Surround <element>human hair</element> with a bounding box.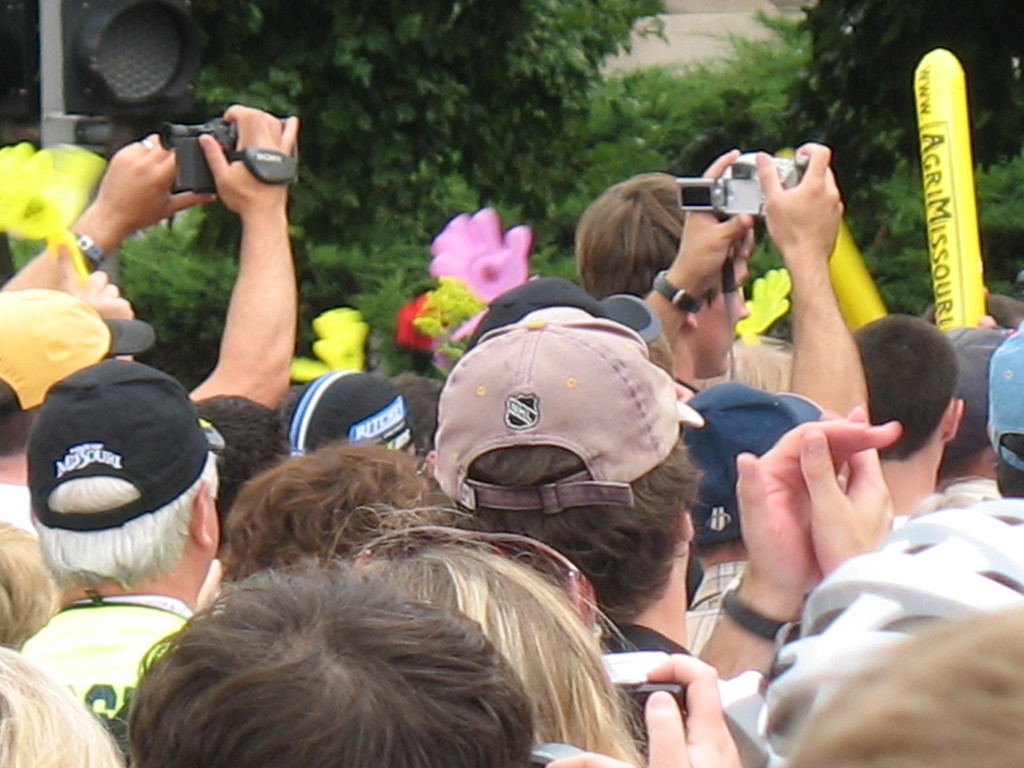
459/447/714/634.
